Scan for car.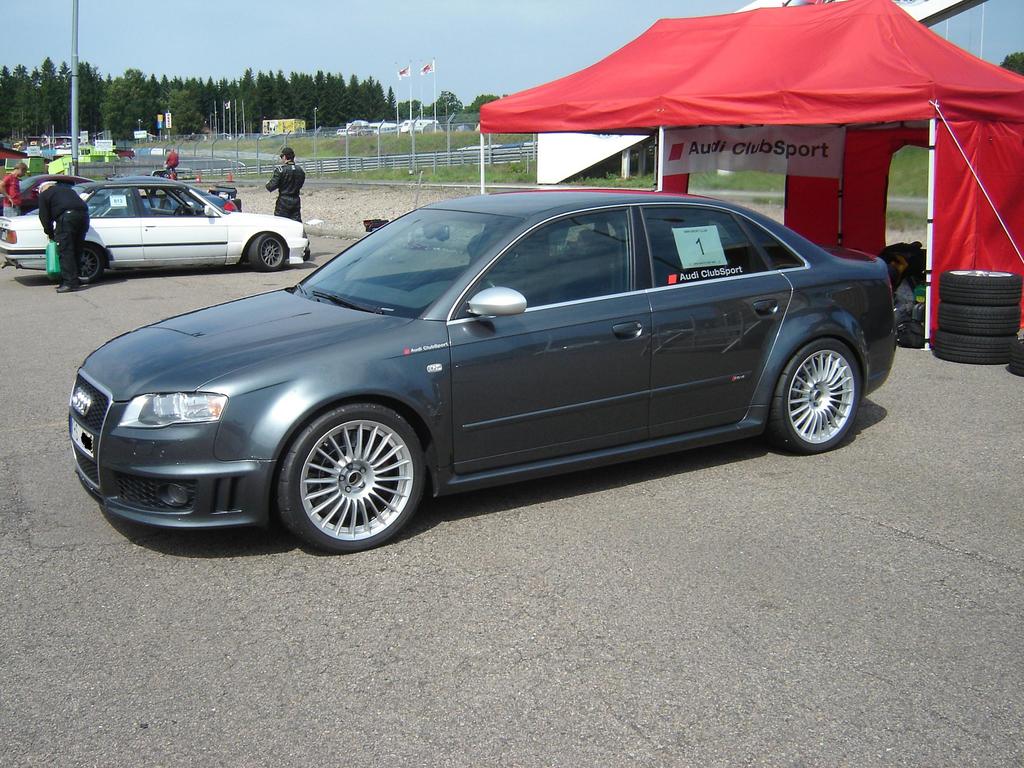
Scan result: detection(0, 179, 316, 274).
